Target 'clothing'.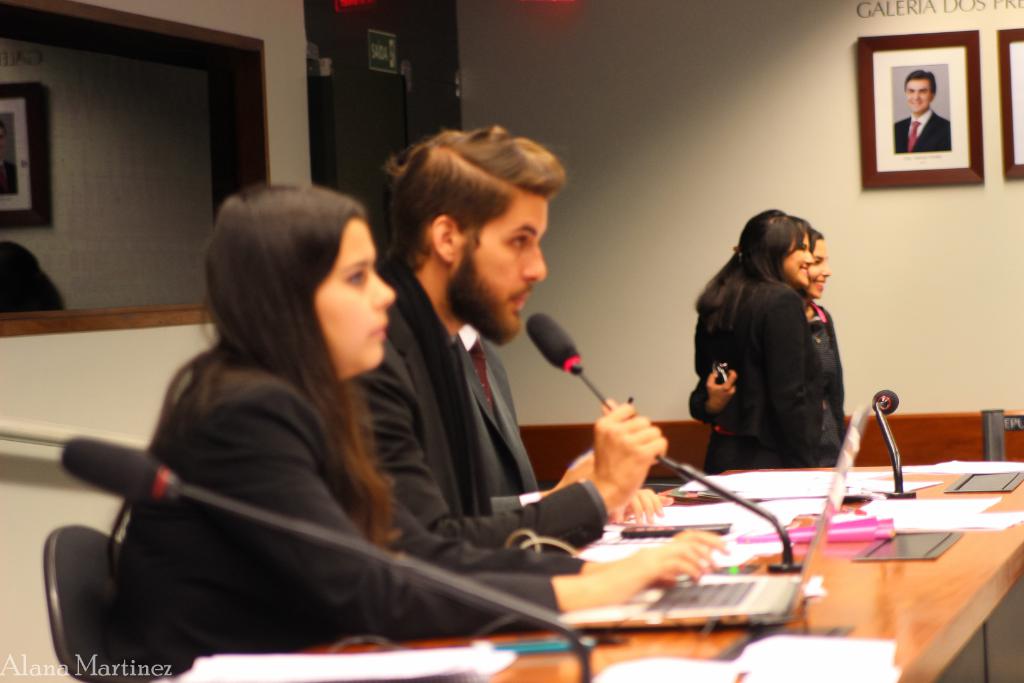
Target region: BBox(347, 277, 611, 568).
